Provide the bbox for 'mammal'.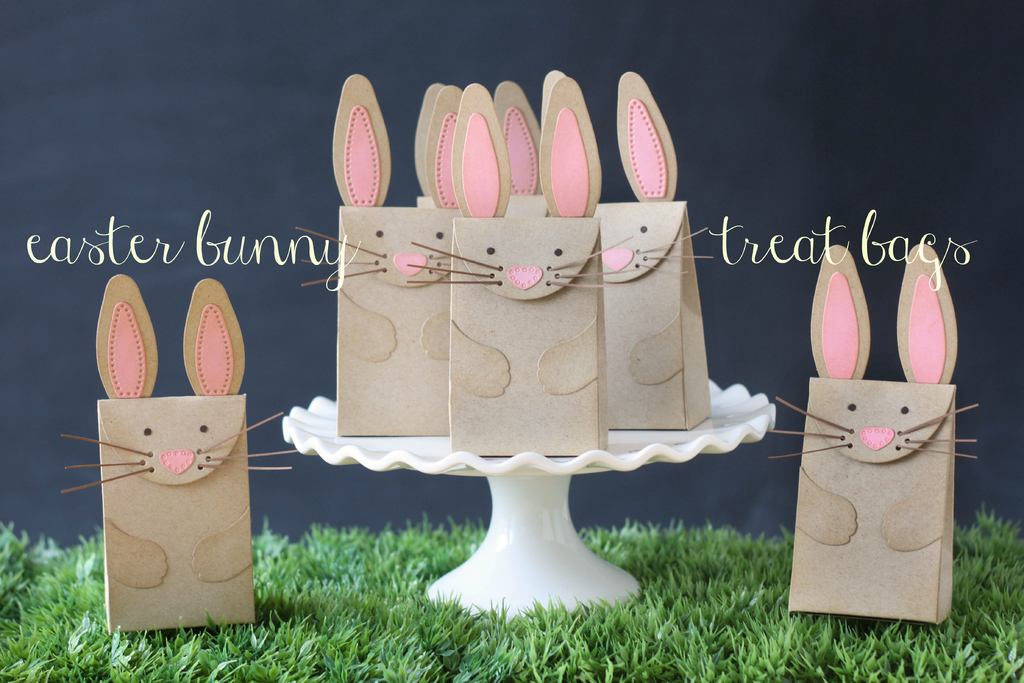
406 84 641 403.
